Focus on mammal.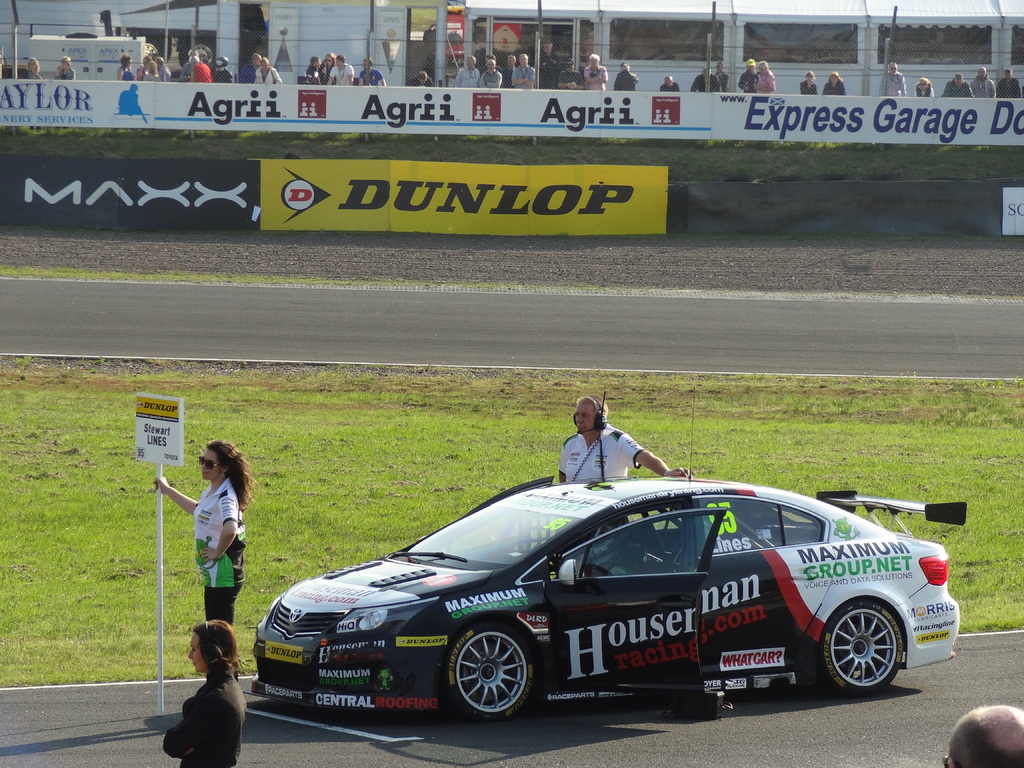
Focused at locate(303, 57, 321, 83).
